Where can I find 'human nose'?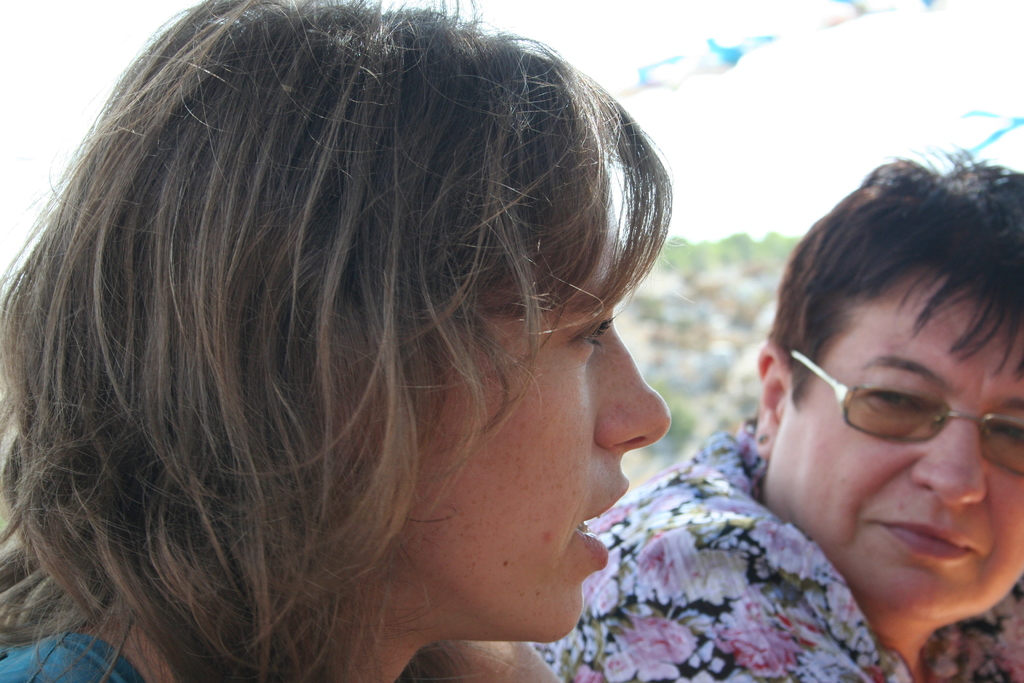
You can find it at [908,406,985,506].
